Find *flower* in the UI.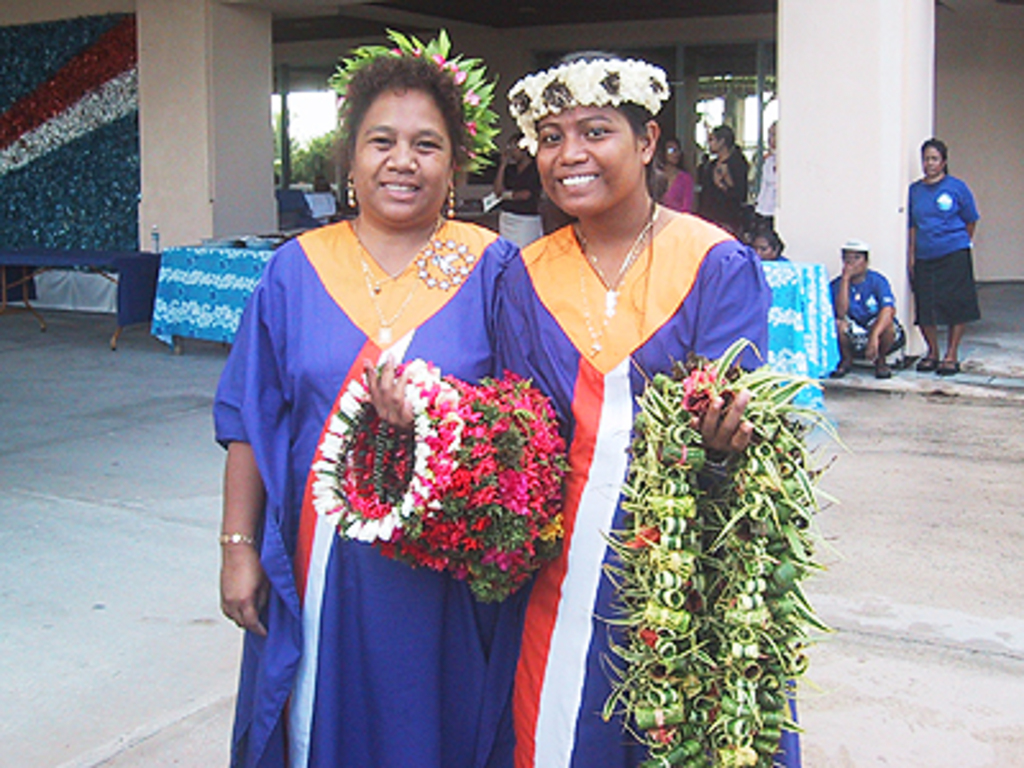
UI element at rect(489, 468, 535, 517).
